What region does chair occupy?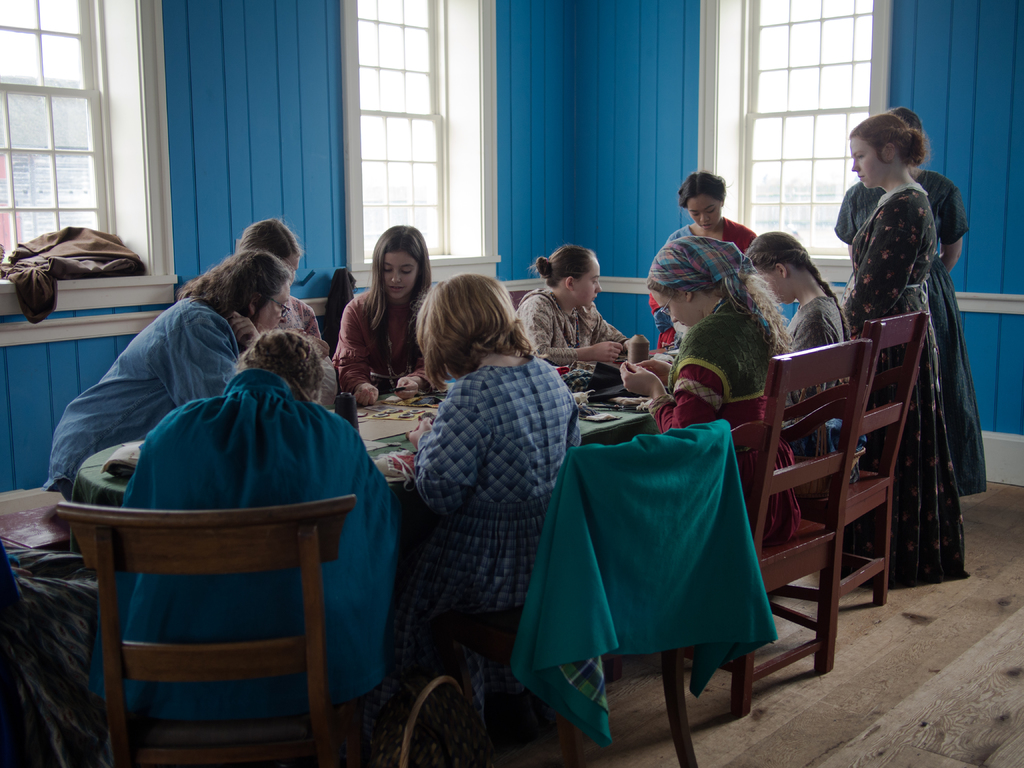
[x1=675, y1=336, x2=871, y2=721].
